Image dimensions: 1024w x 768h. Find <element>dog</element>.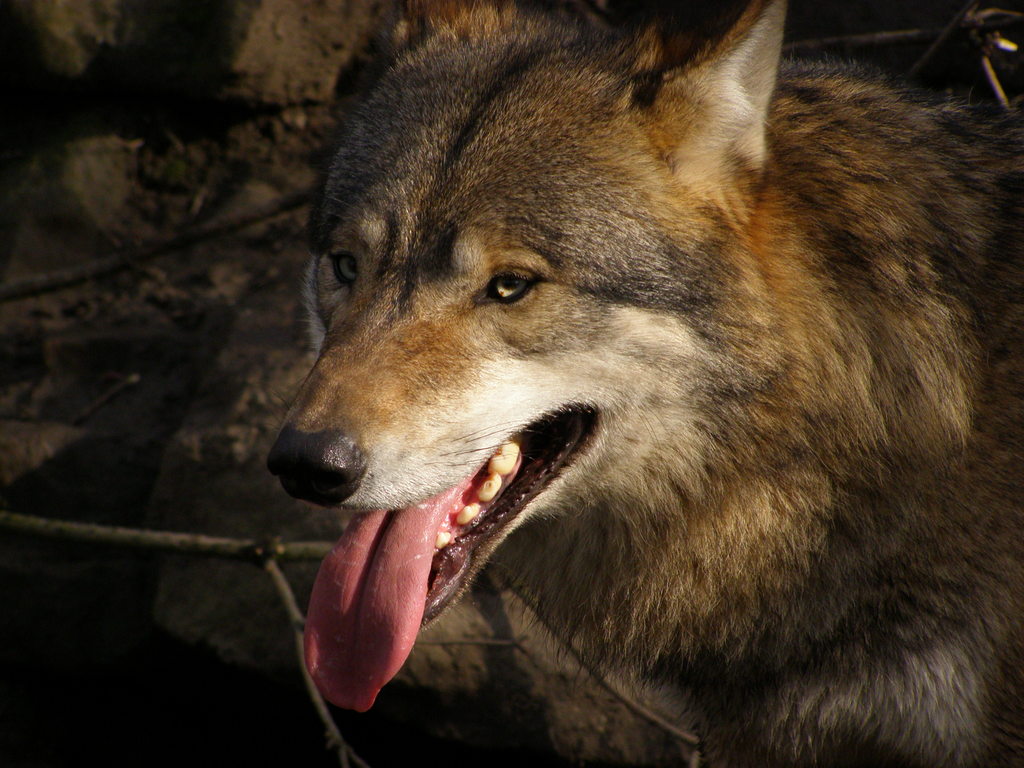
259:0:1023:767.
